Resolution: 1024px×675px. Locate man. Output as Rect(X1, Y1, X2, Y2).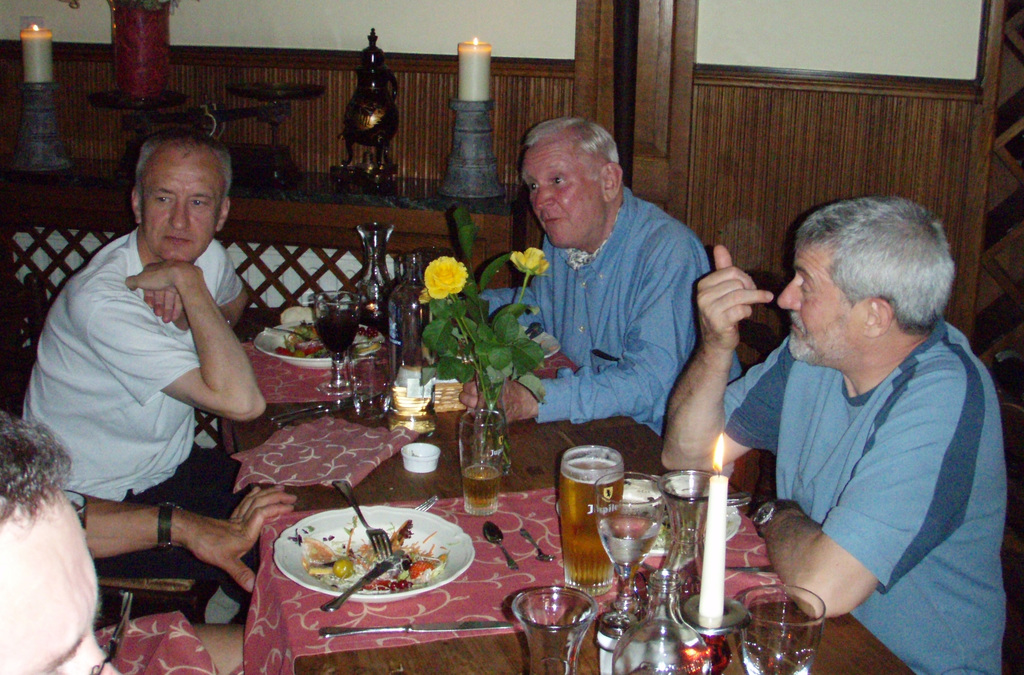
Rect(19, 123, 320, 621).
